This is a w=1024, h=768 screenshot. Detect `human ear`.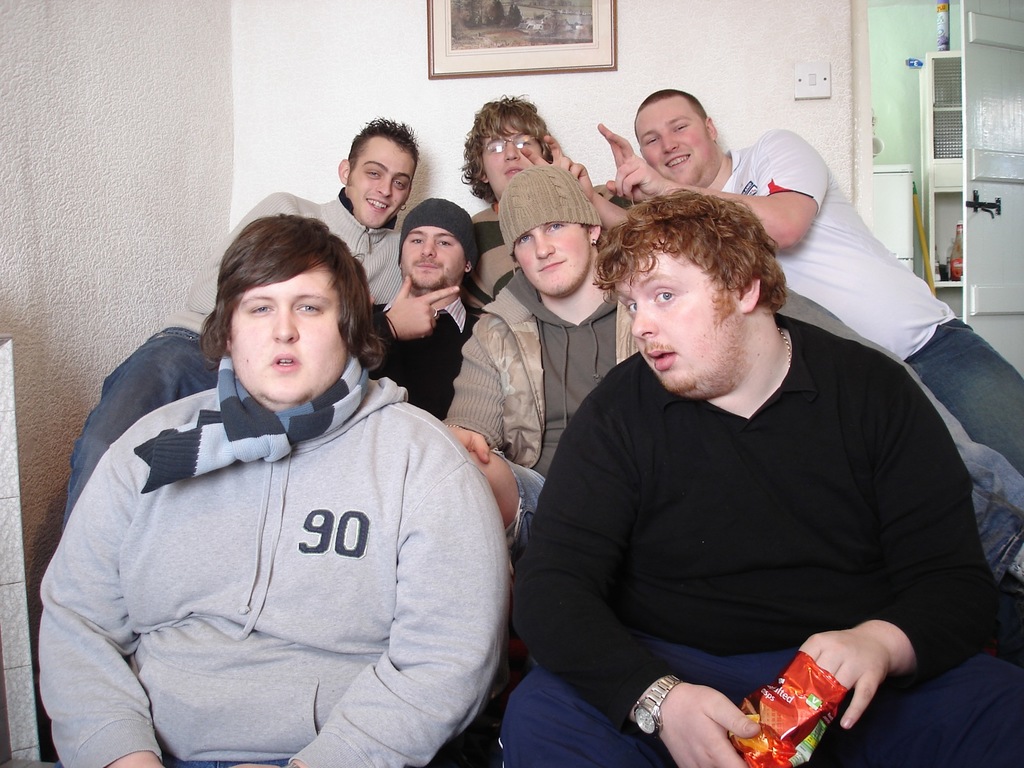
rect(586, 220, 603, 246).
